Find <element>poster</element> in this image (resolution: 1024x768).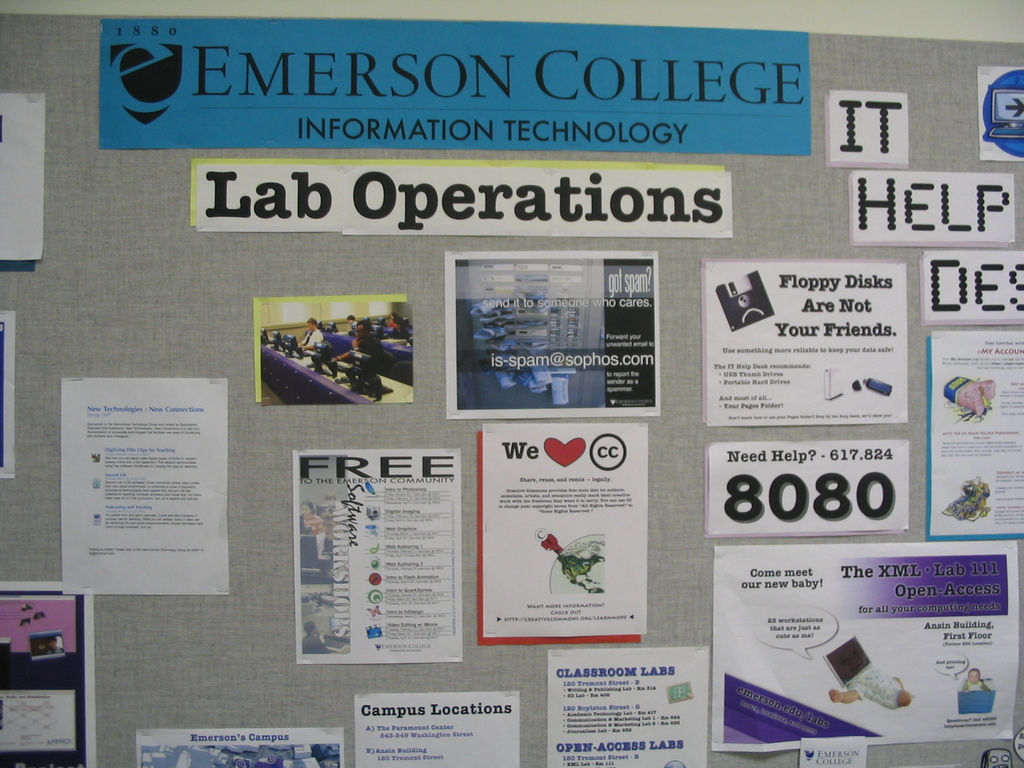
[x1=59, y1=376, x2=231, y2=596].
